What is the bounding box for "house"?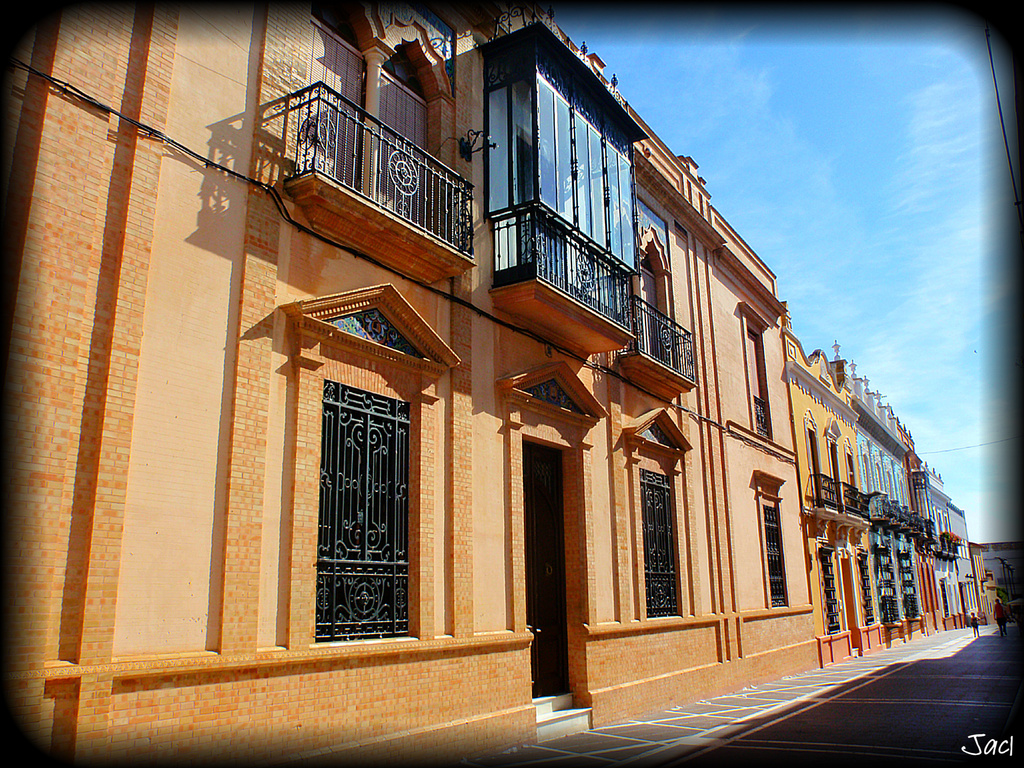
box=[909, 469, 966, 633].
